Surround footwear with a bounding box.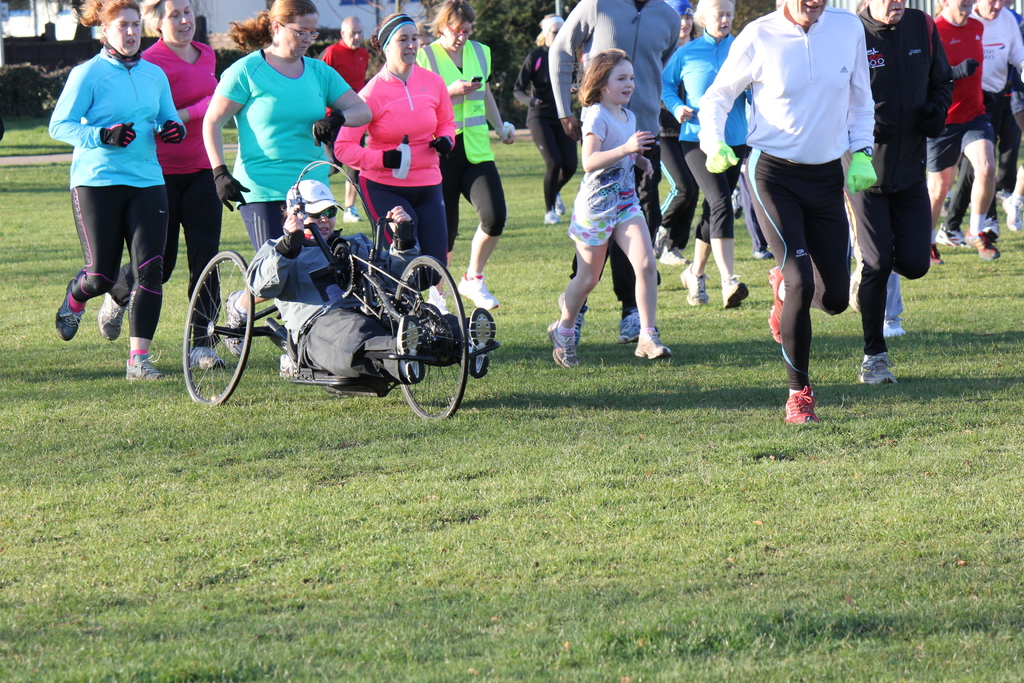
locate(677, 261, 711, 308).
